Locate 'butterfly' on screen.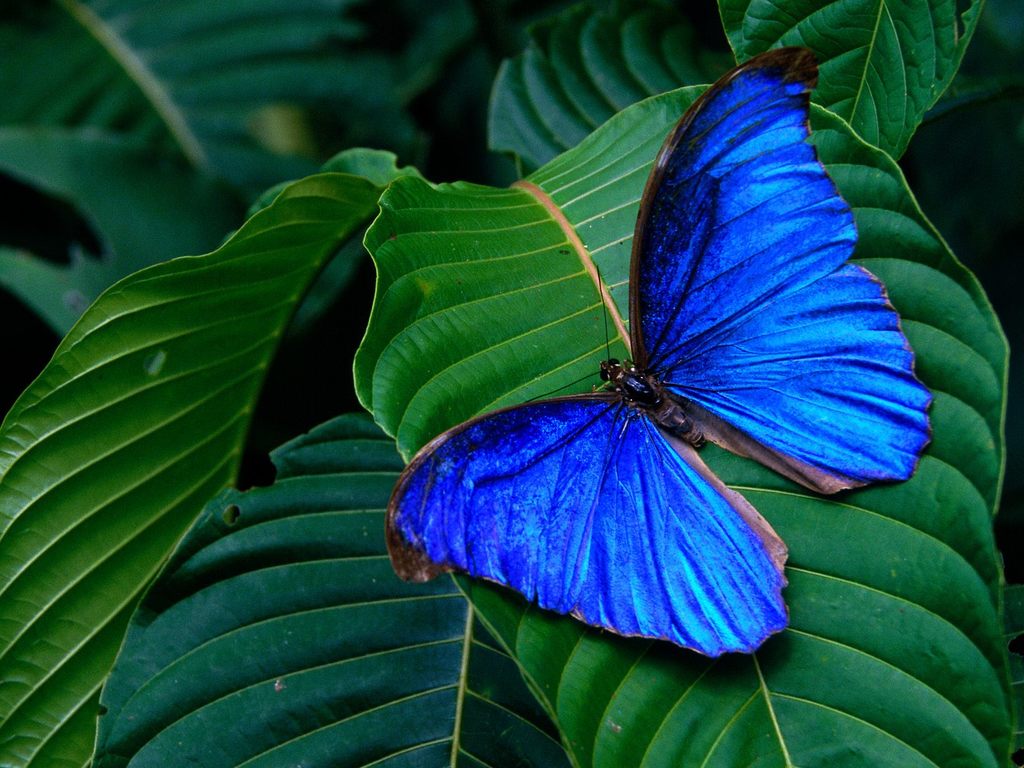
On screen at [399,78,892,680].
